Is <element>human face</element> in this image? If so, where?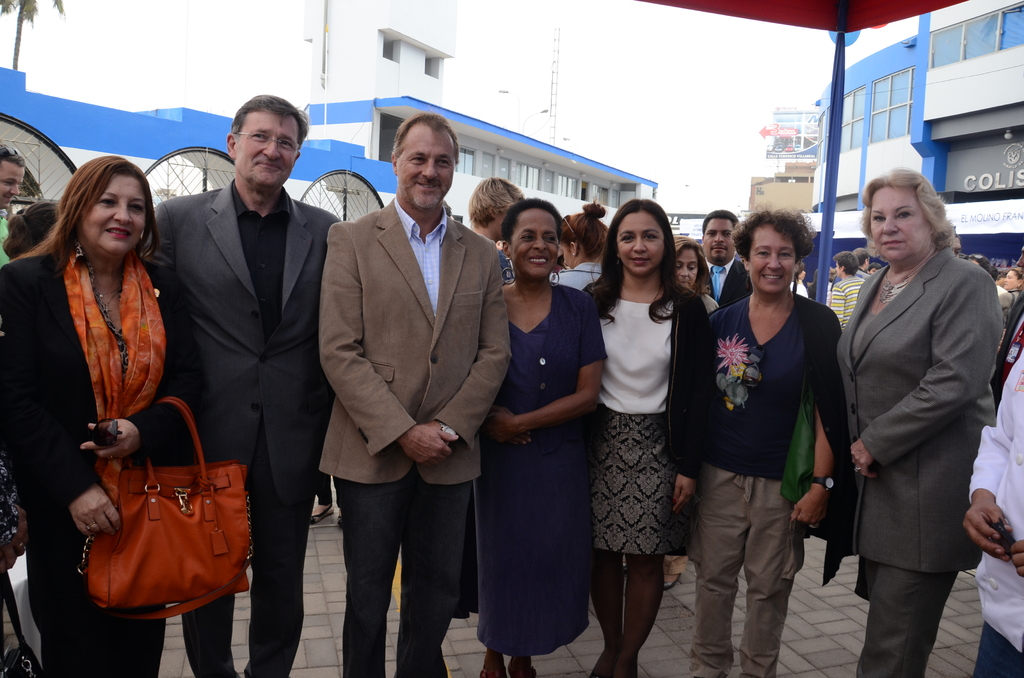
Yes, at x1=396, y1=121, x2=456, y2=211.
